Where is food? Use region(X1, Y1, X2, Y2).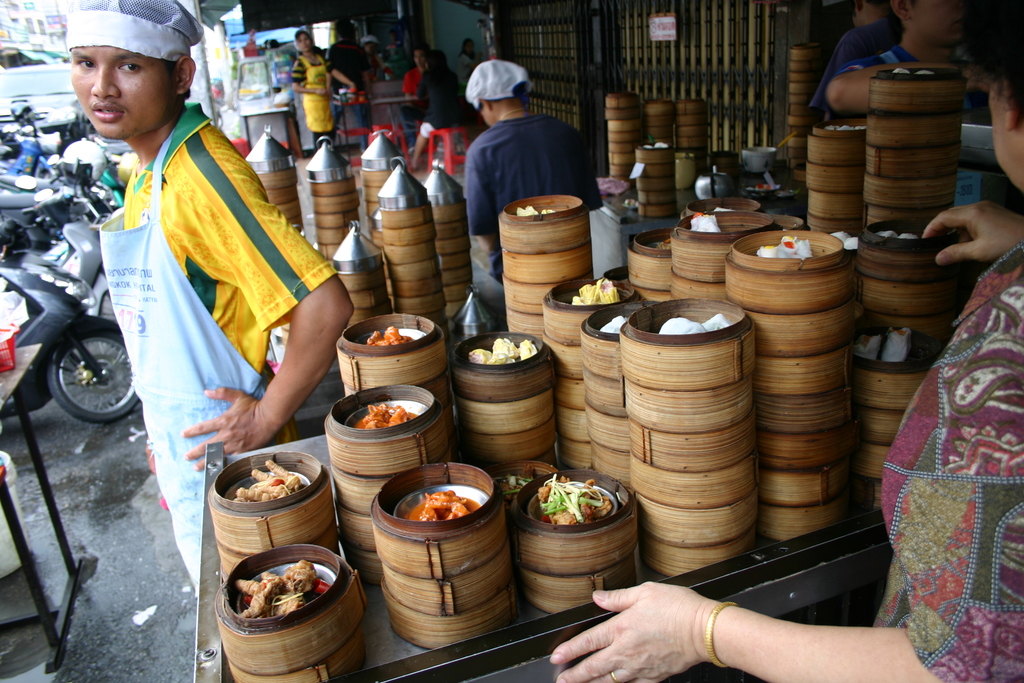
region(231, 458, 307, 504).
